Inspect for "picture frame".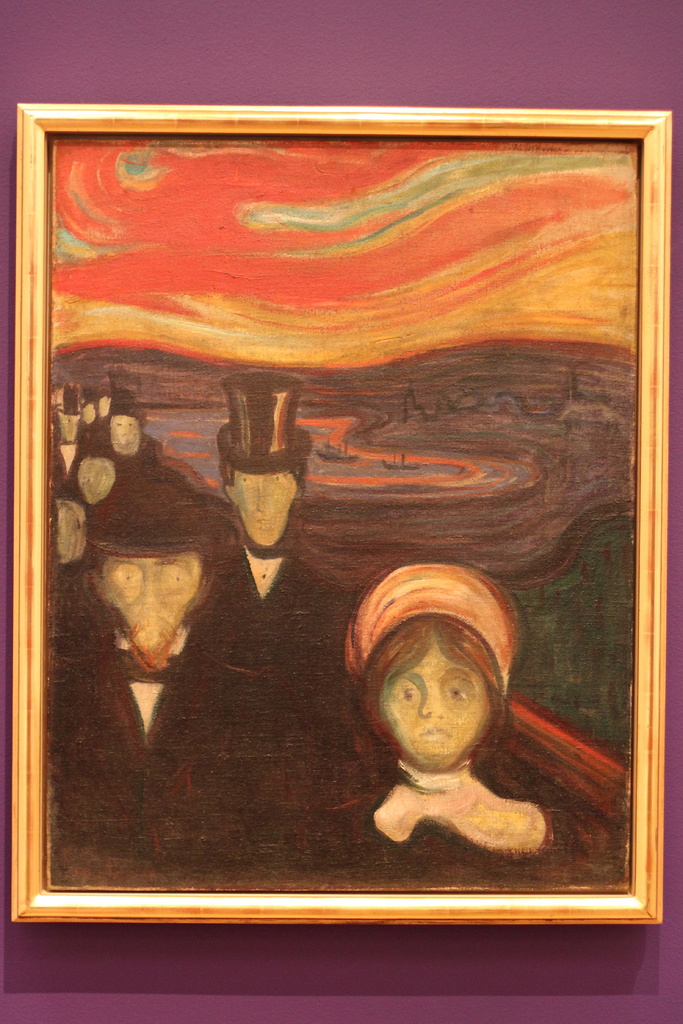
Inspection: bbox(0, 105, 657, 931).
